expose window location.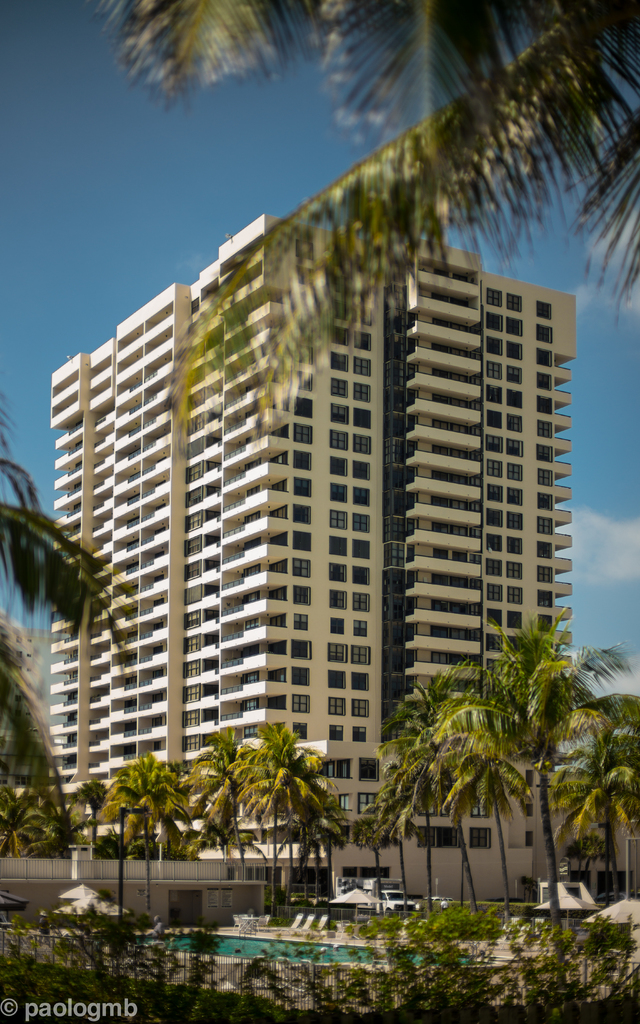
Exposed at <box>533,346,551,365</box>.
